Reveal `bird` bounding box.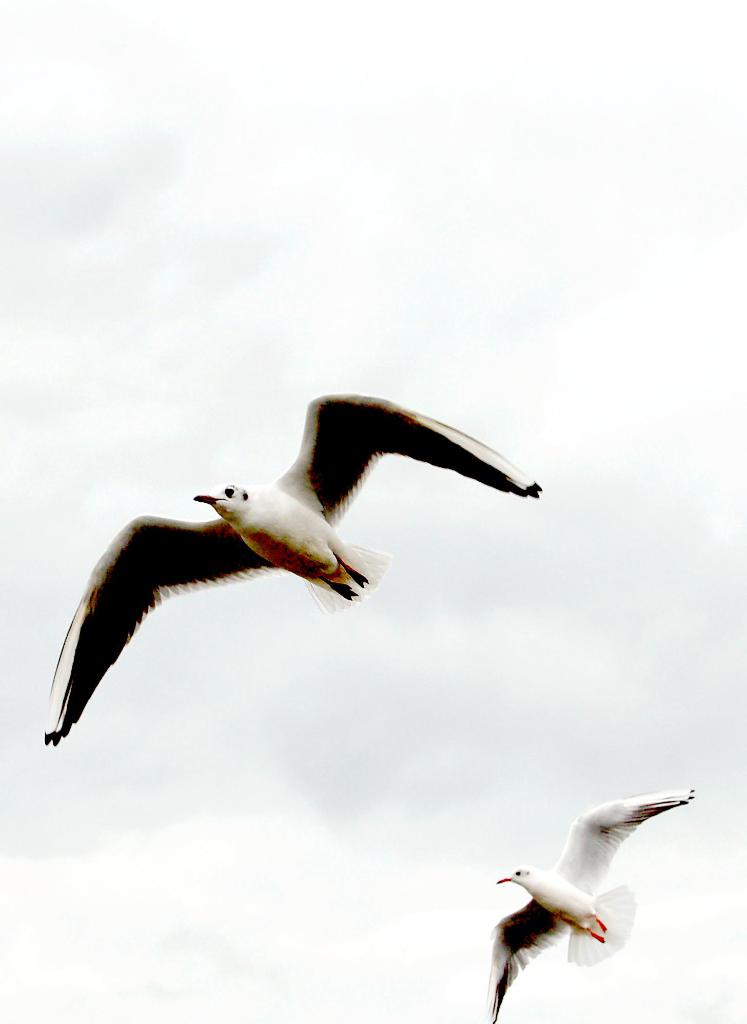
Revealed: 49 417 528 755.
